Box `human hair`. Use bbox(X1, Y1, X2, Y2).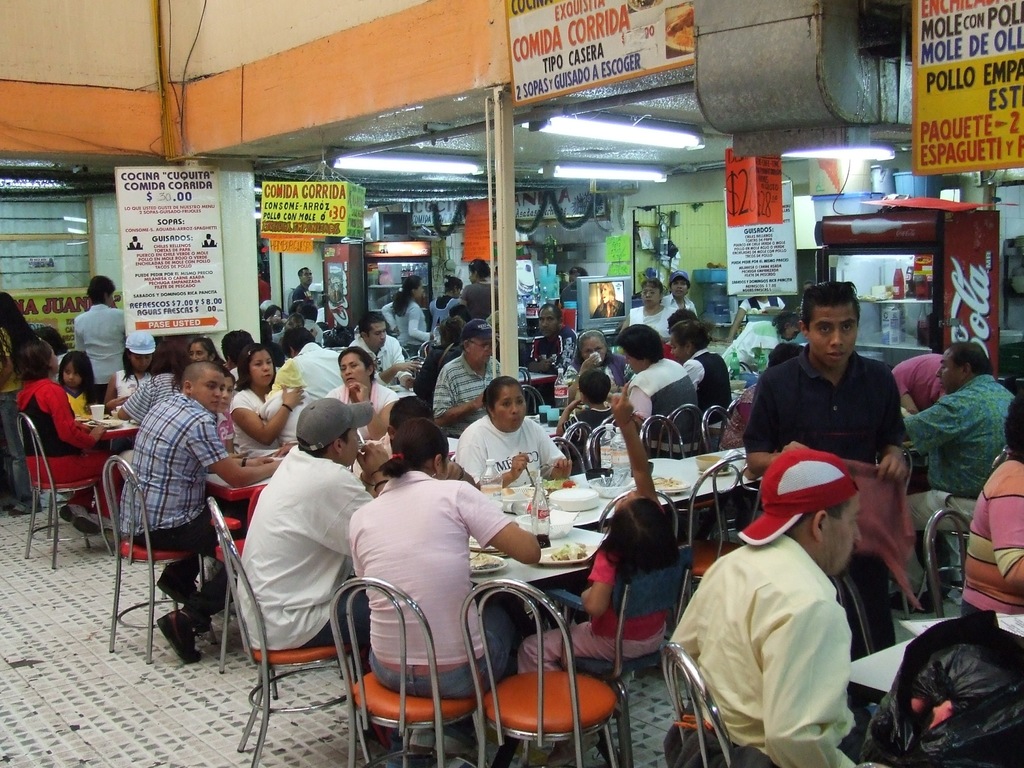
bbox(296, 299, 316, 324).
